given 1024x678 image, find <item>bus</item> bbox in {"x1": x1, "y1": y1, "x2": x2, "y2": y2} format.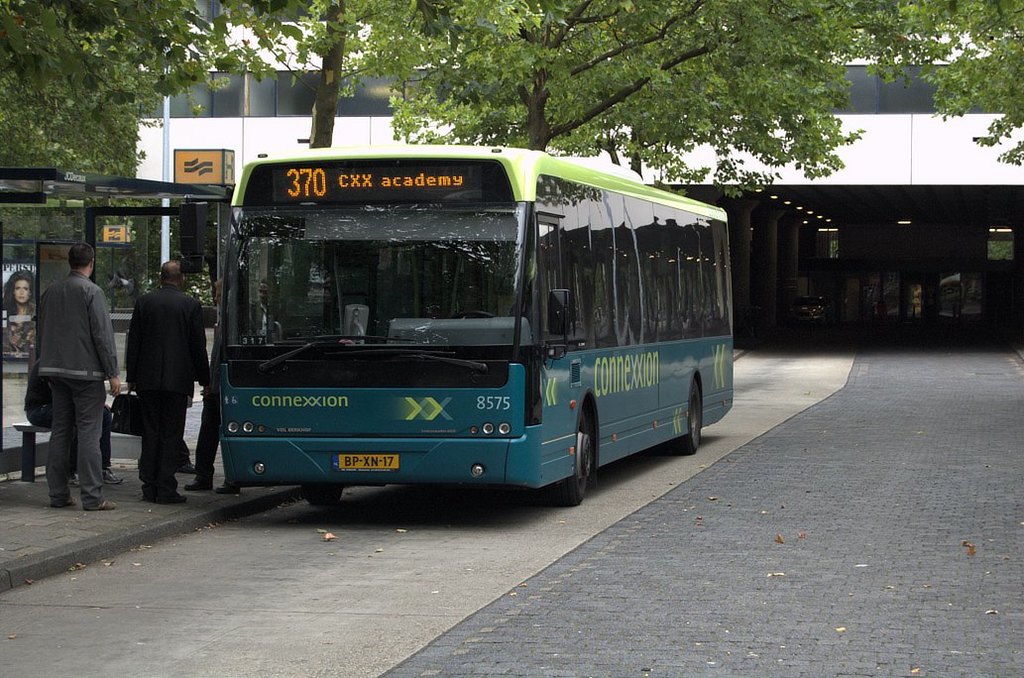
{"x1": 213, "y1": 141, "x2": 739, "y2": 507}.
